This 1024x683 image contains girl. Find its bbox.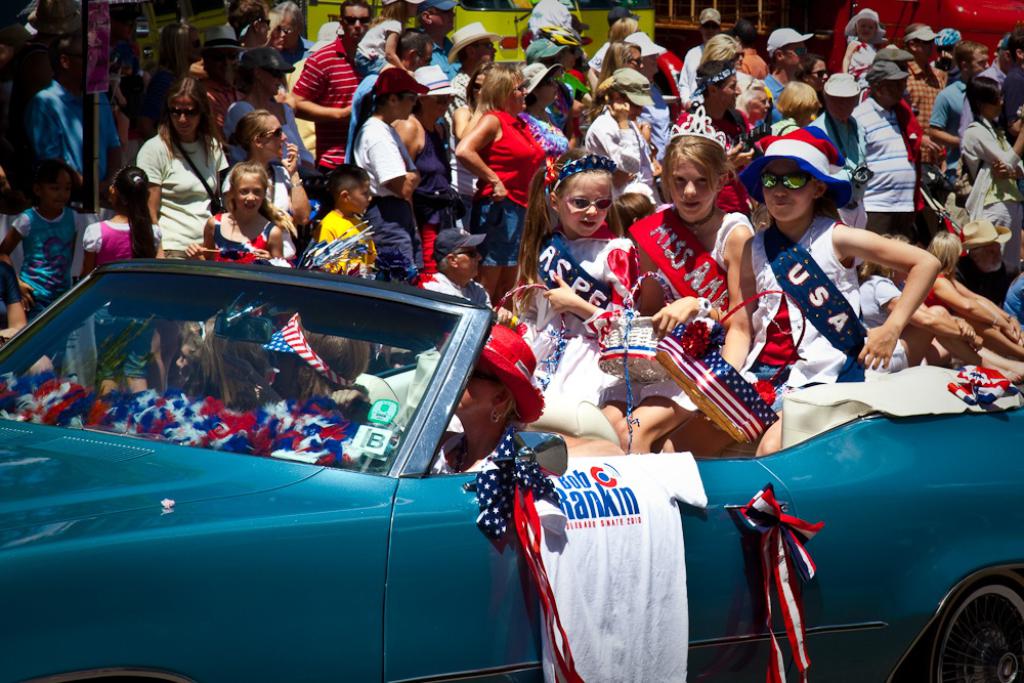
bbox=(82, 166, 166, 396).
